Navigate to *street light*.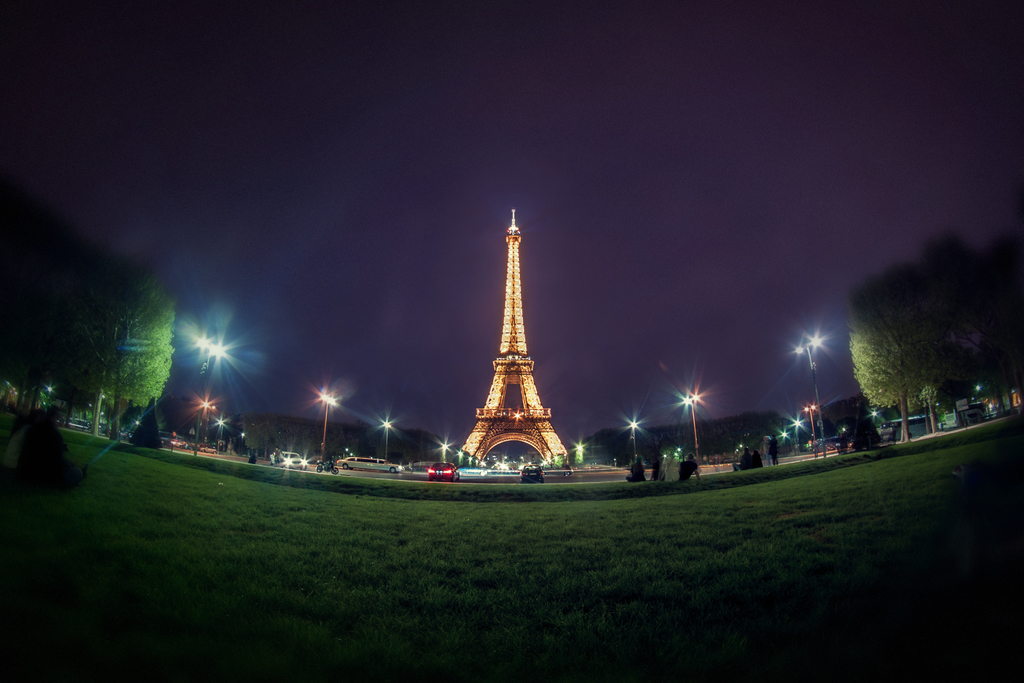
Navigation target: bbox(778, 430, 792, 438).
